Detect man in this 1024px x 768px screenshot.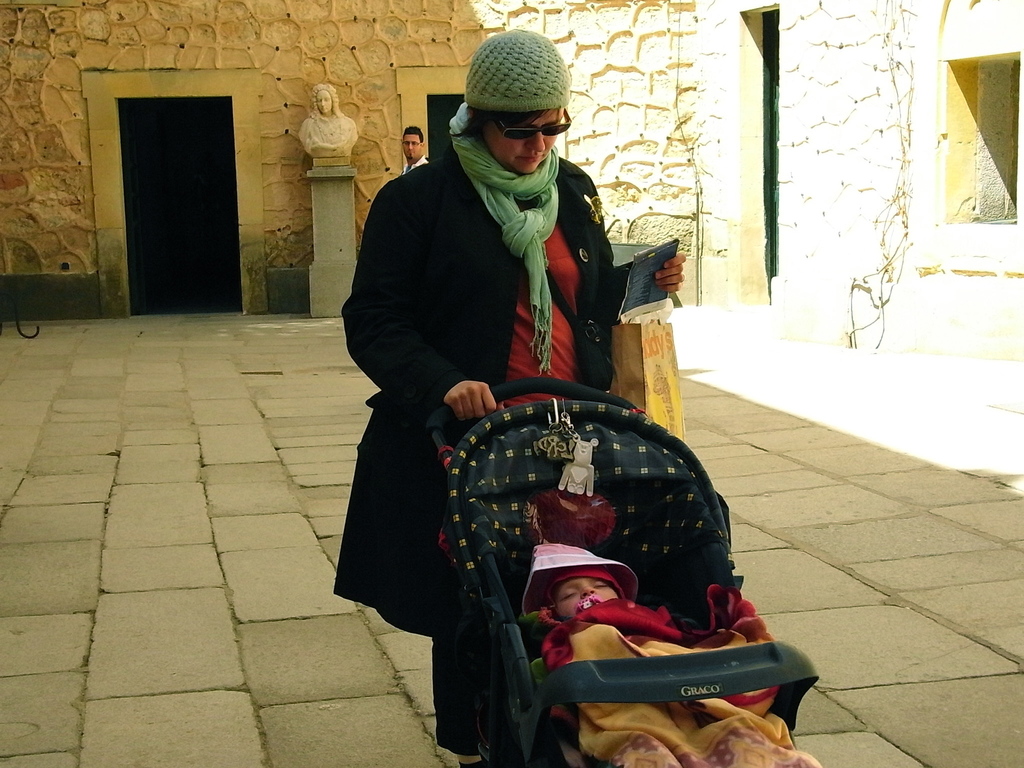
Detection: <box>399,120,435,171</box>.
